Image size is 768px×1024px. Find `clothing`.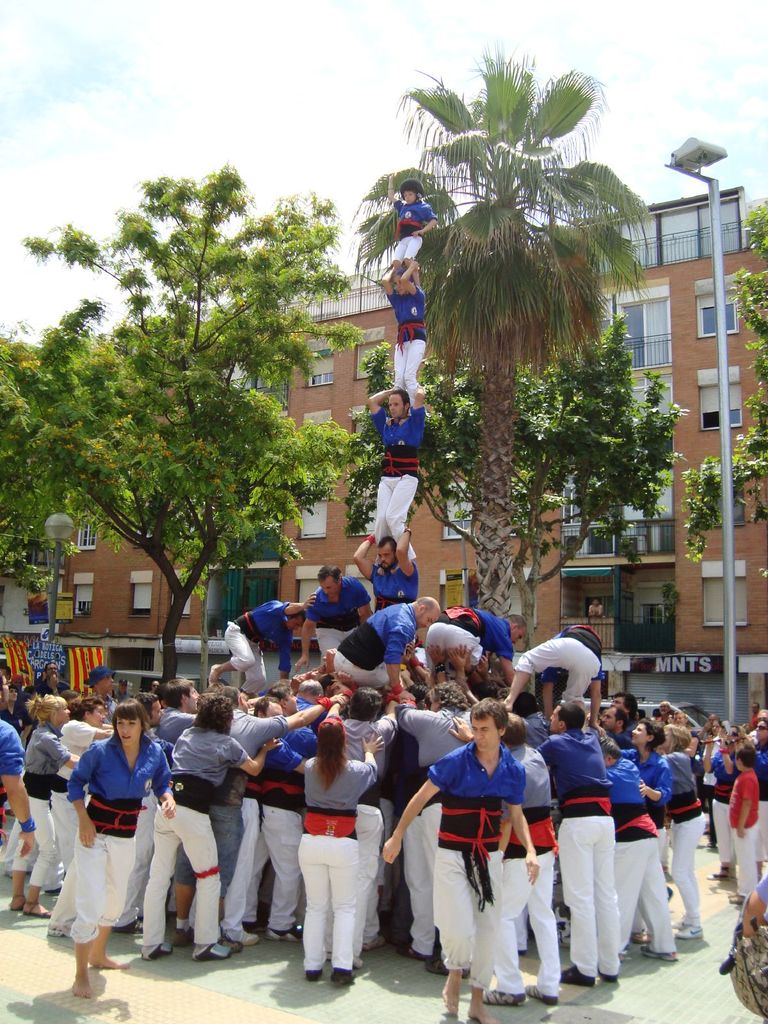
pyautogui.locateOnScreen(383, 282, 424, 406).
